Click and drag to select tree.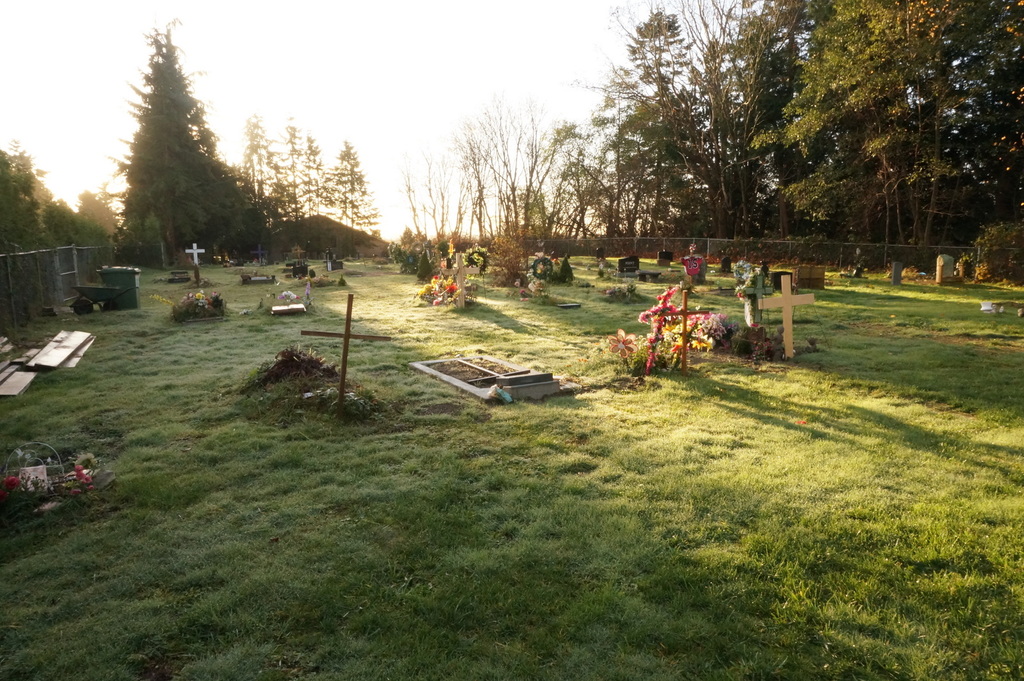
Selection: (x1=300, y1=128, x2=328, y2=213).
